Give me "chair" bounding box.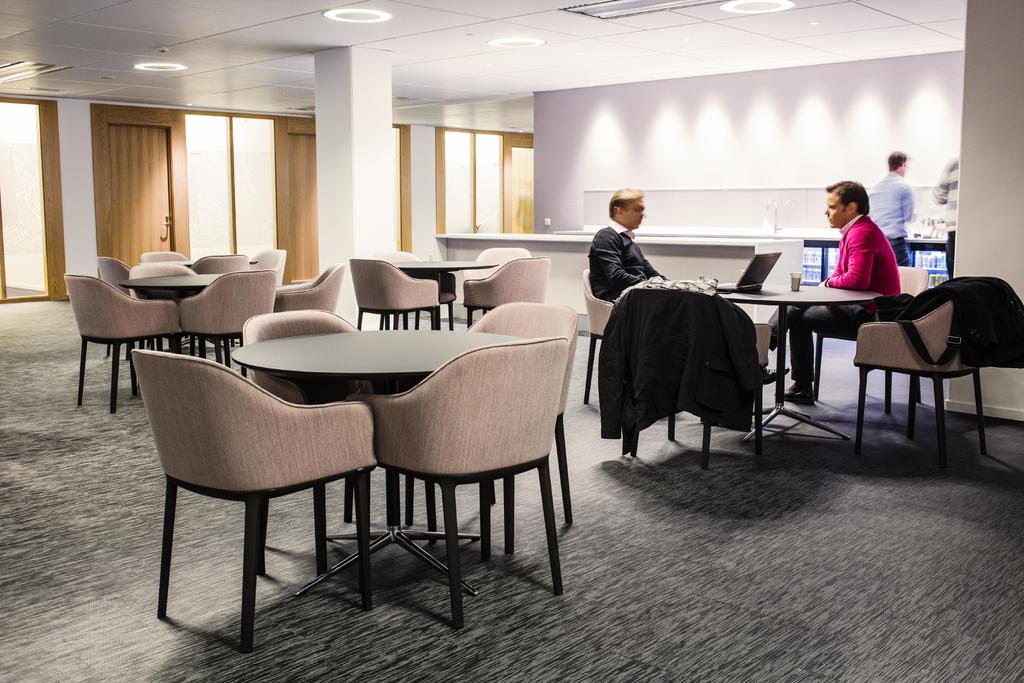
[376, 338, 569, 636].
